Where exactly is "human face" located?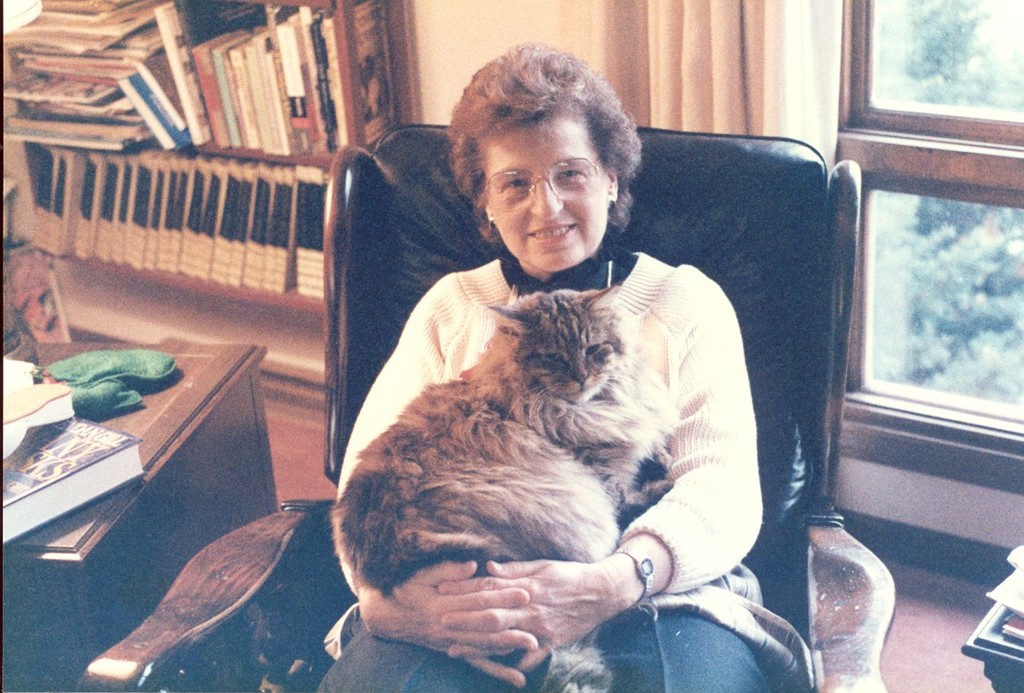
Its bounding box is box(482, 119, 605, 272).
